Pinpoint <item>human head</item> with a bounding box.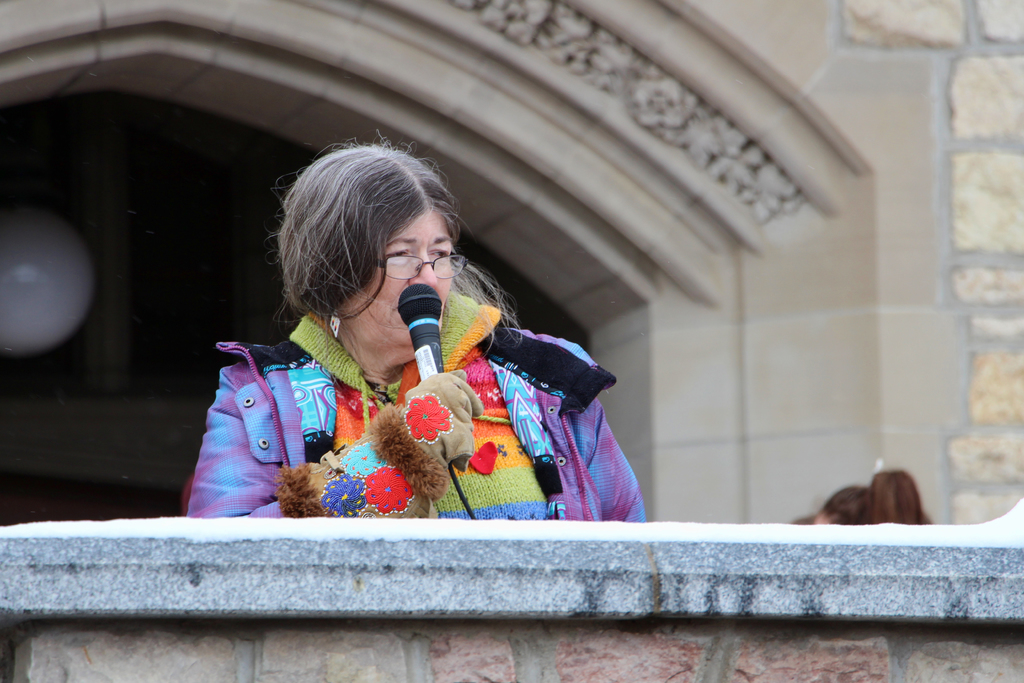
810:487:872:526.
